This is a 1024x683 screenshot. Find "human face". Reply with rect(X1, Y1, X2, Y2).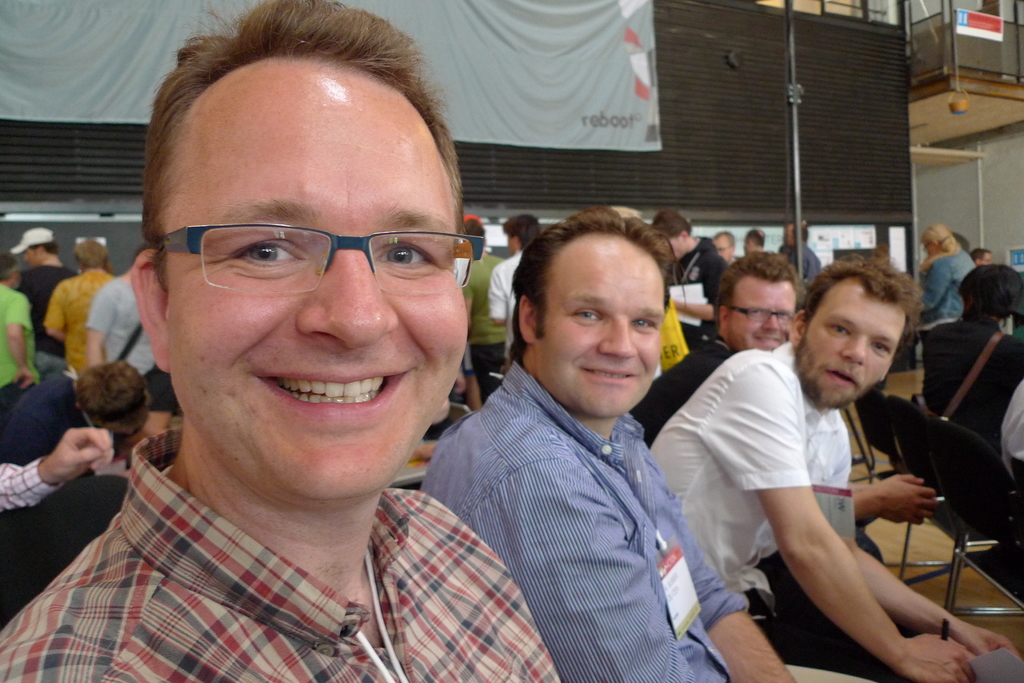
rect(728, 273, 794, 347).
